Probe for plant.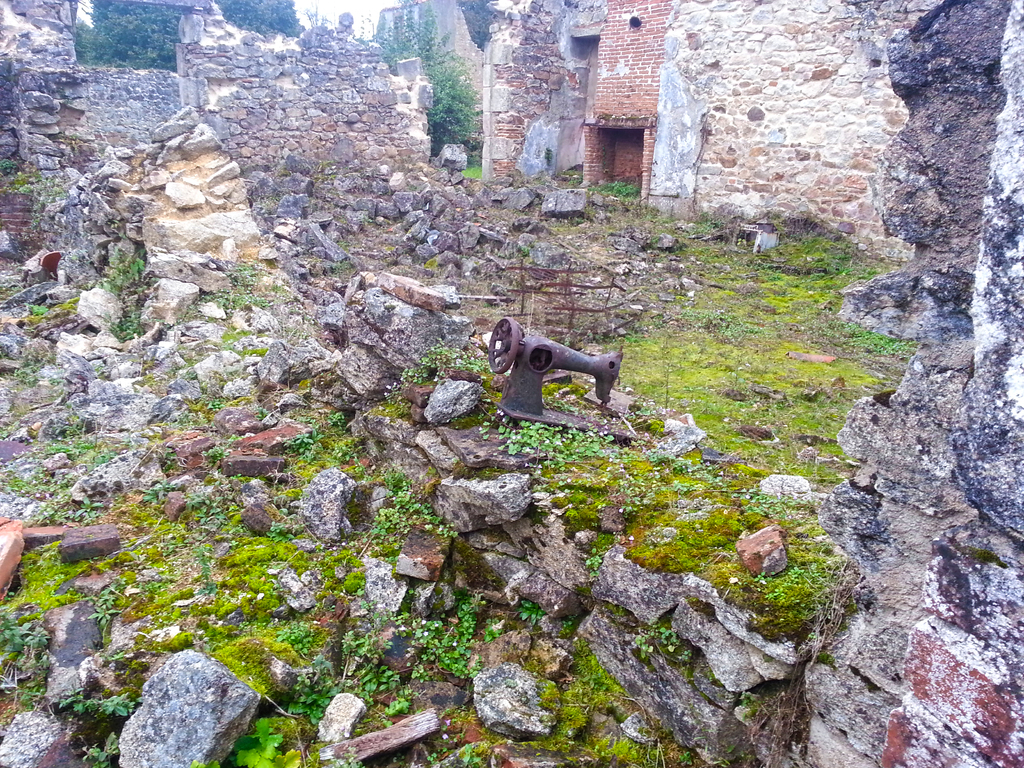
Probe result: box(269, 630, 442, 742).
